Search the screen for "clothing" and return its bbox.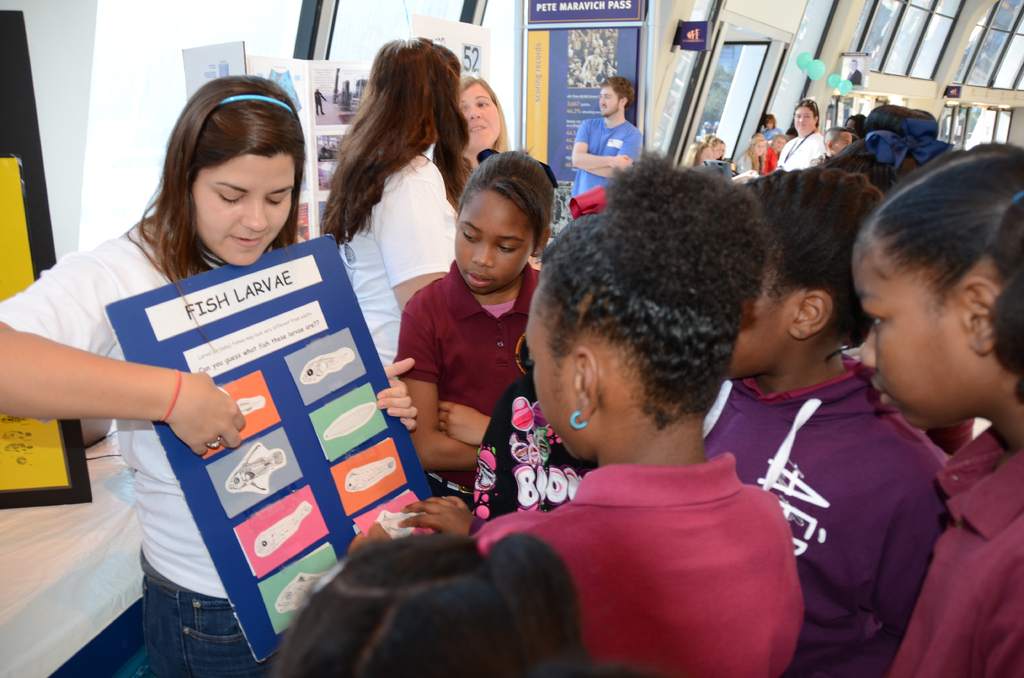
Found: <box>0,227,333,677</box>.
